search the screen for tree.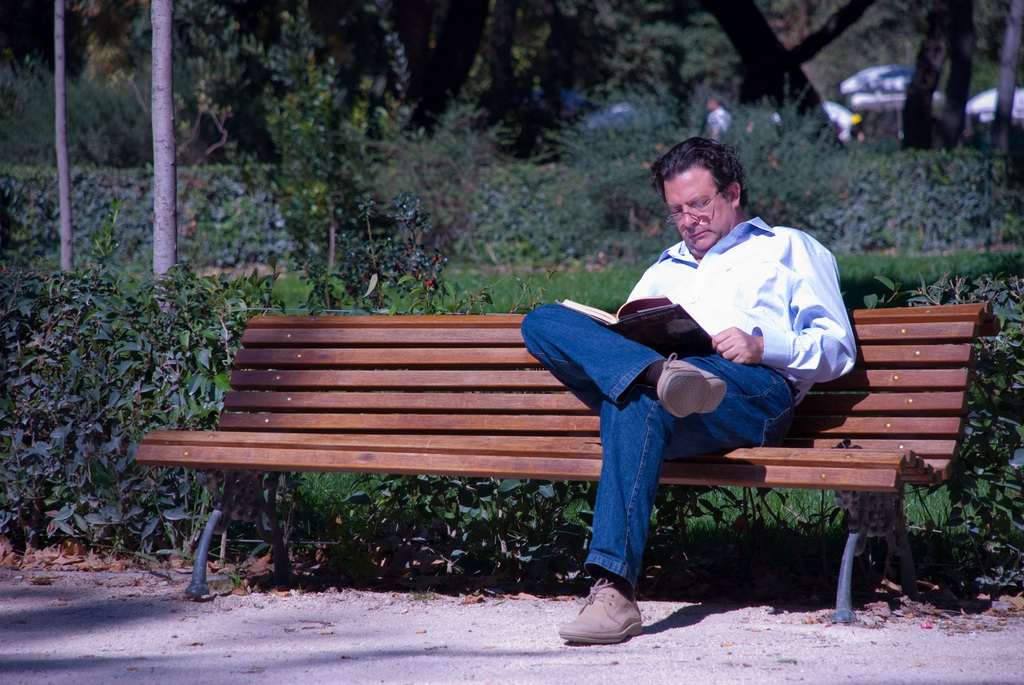
Found at {"x1": 152, "y1": 0, "x2": 175, "y2": 365}.
